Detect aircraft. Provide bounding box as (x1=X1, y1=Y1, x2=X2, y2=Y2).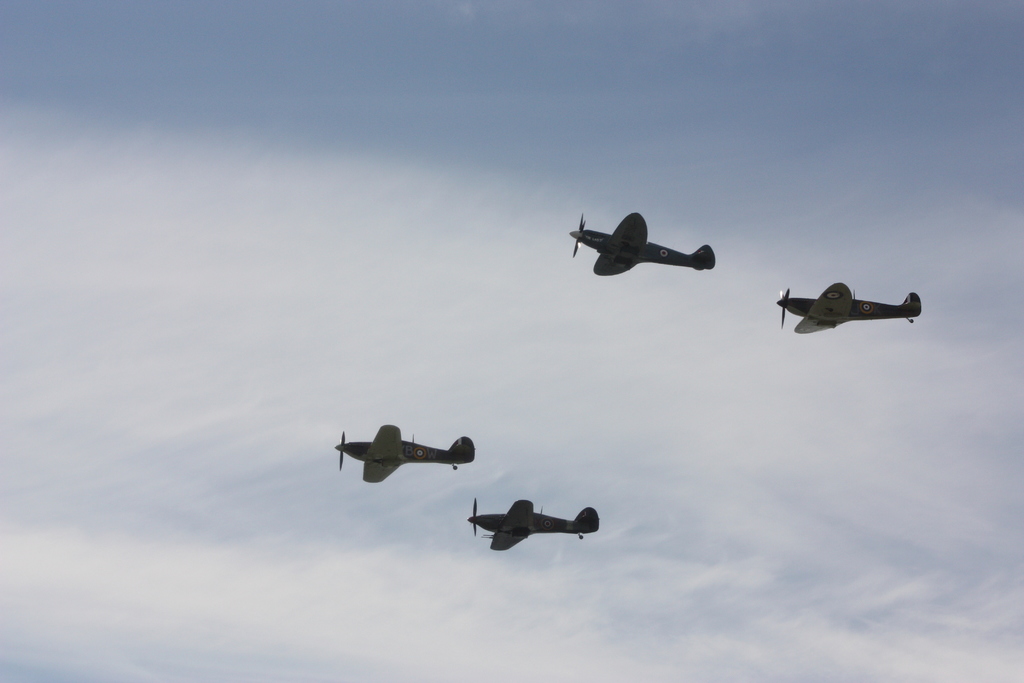
(x1=331, y1=423, x2=477, y2=486).
